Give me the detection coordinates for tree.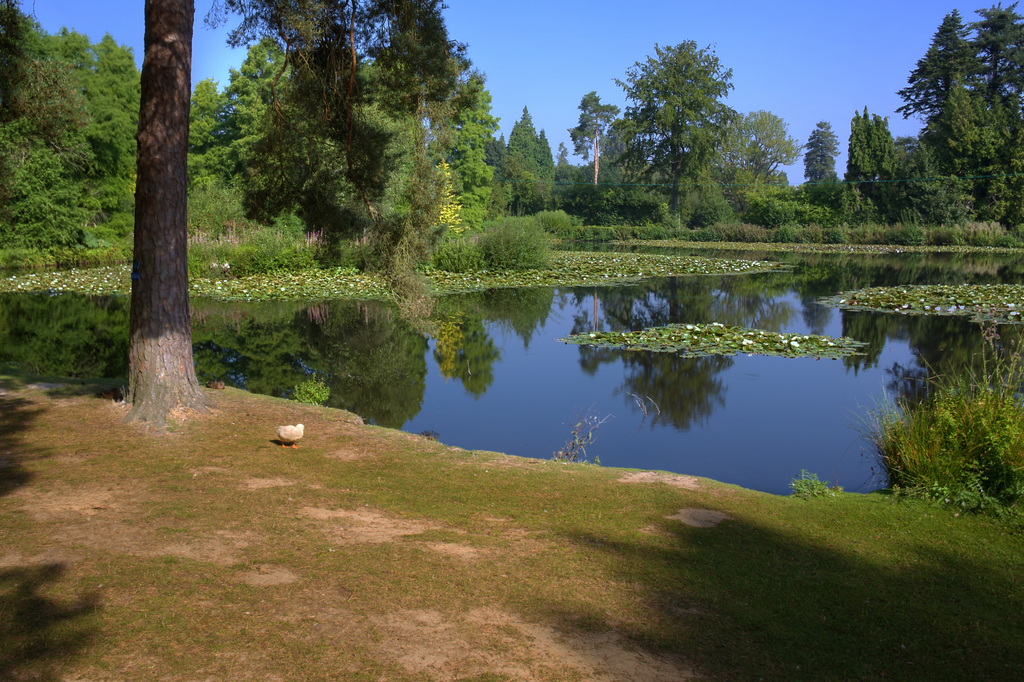
bbox=(124, 0, 193, 427).
